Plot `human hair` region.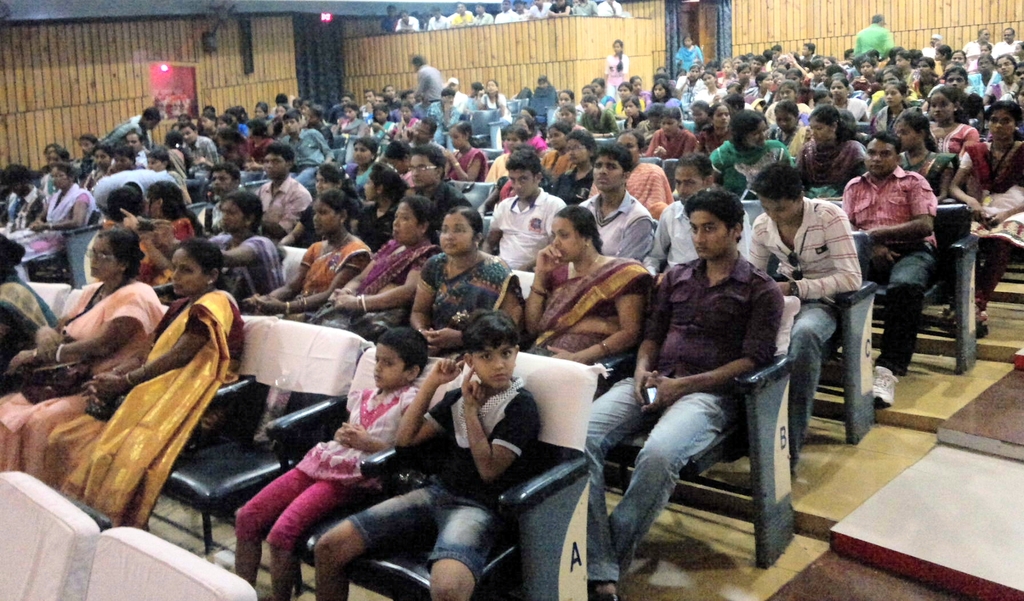
Plotted at pyautogui.locateOnScreen(96, 226, 145, 278).
